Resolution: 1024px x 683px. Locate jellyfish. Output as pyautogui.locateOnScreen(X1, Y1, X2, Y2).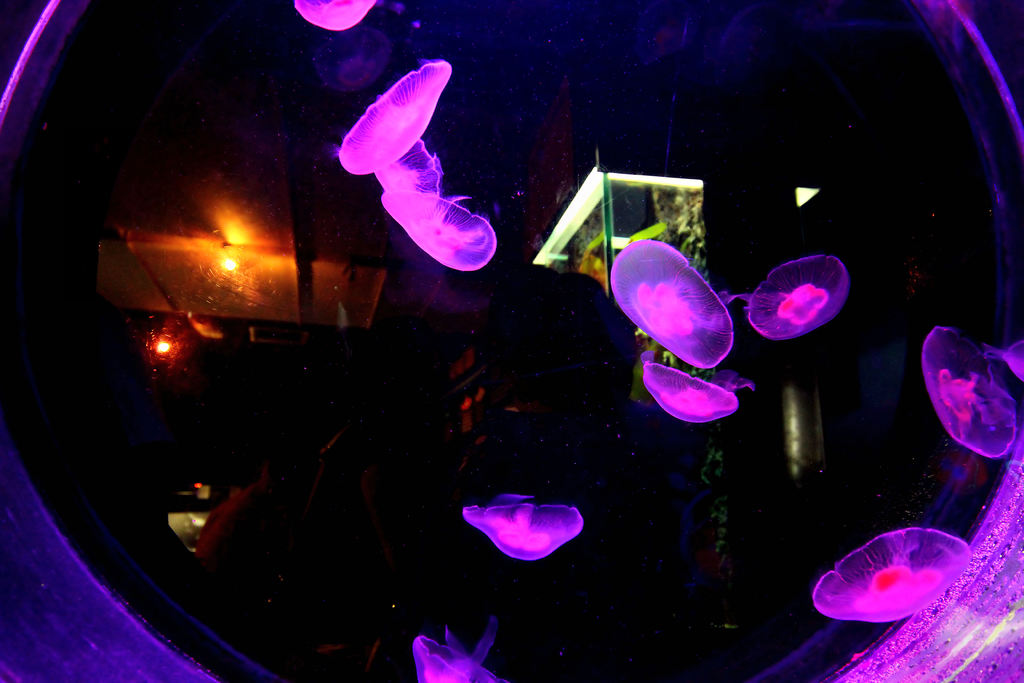
pyautogui.locateOnScreen(294, 0, 378, 29).
